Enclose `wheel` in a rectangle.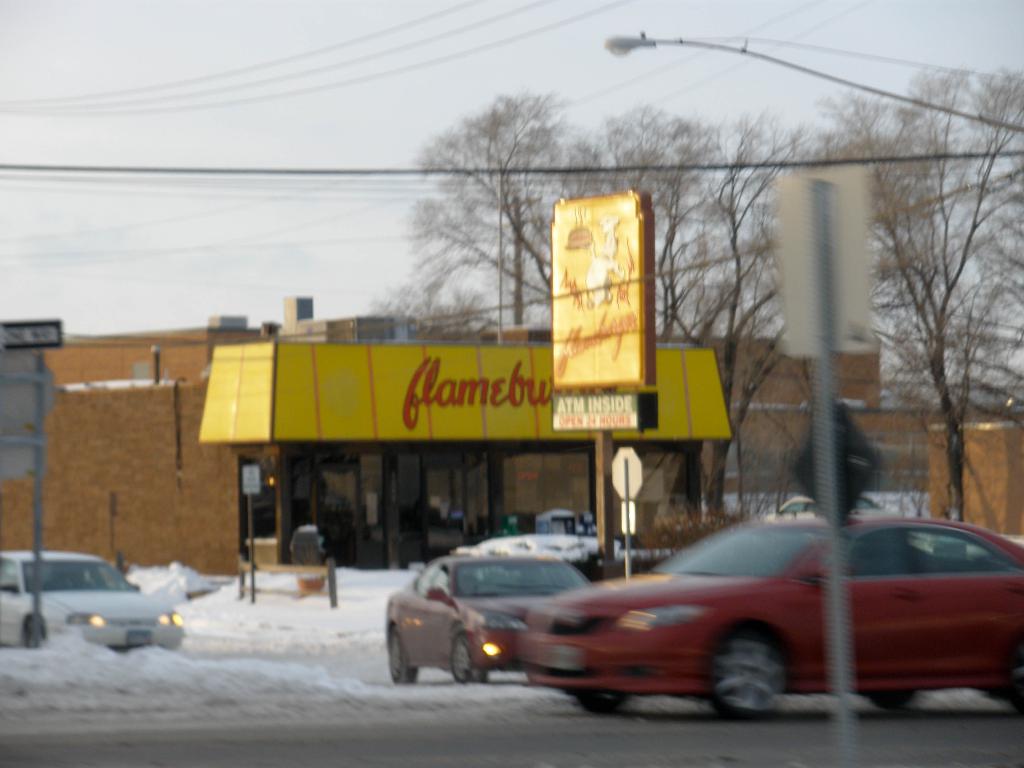
l=448, t=632, r=488, b=682.
